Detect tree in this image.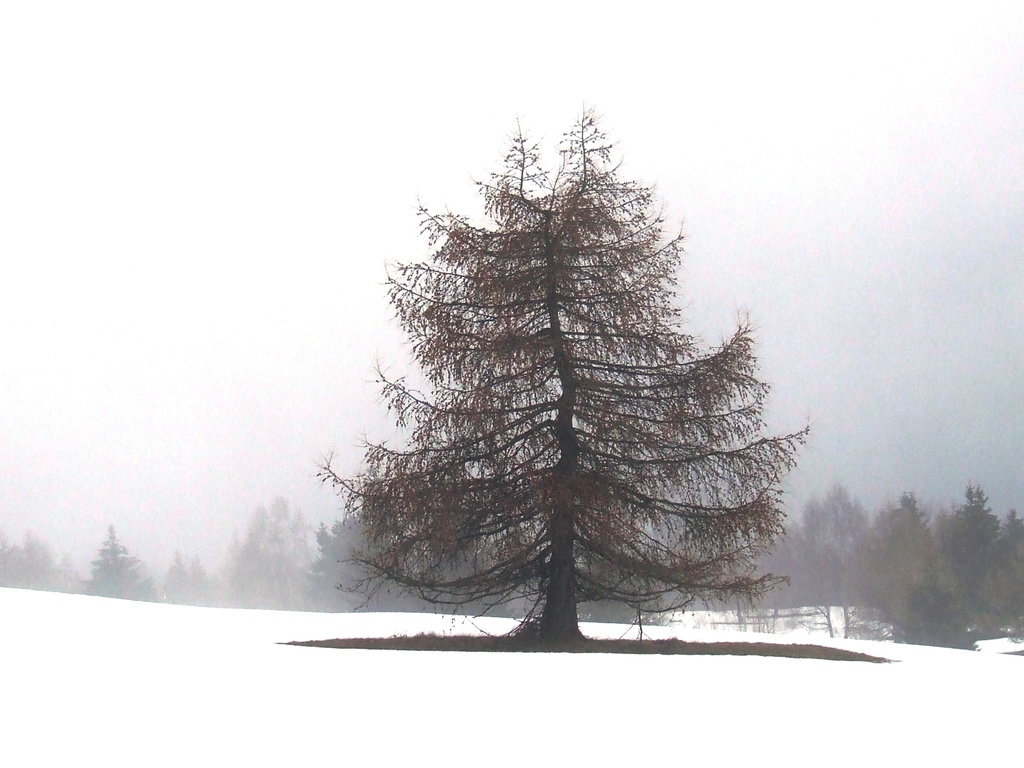
Detection: crop(979, 506, 1023, 634).
